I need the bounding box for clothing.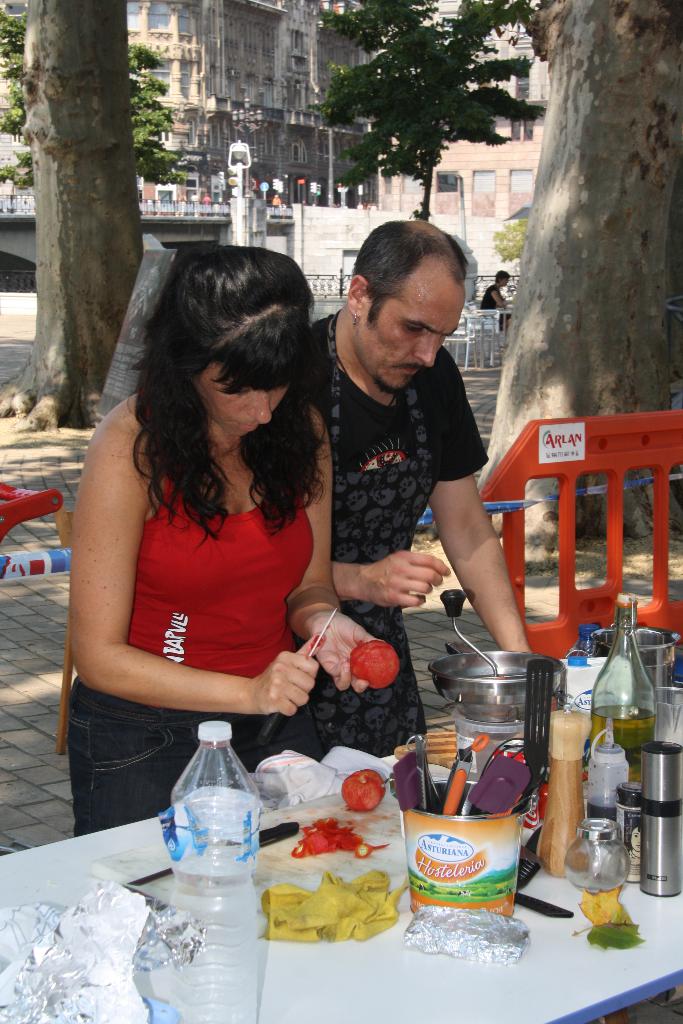
Here it is: bbox=(200, 196, 210, 208).
